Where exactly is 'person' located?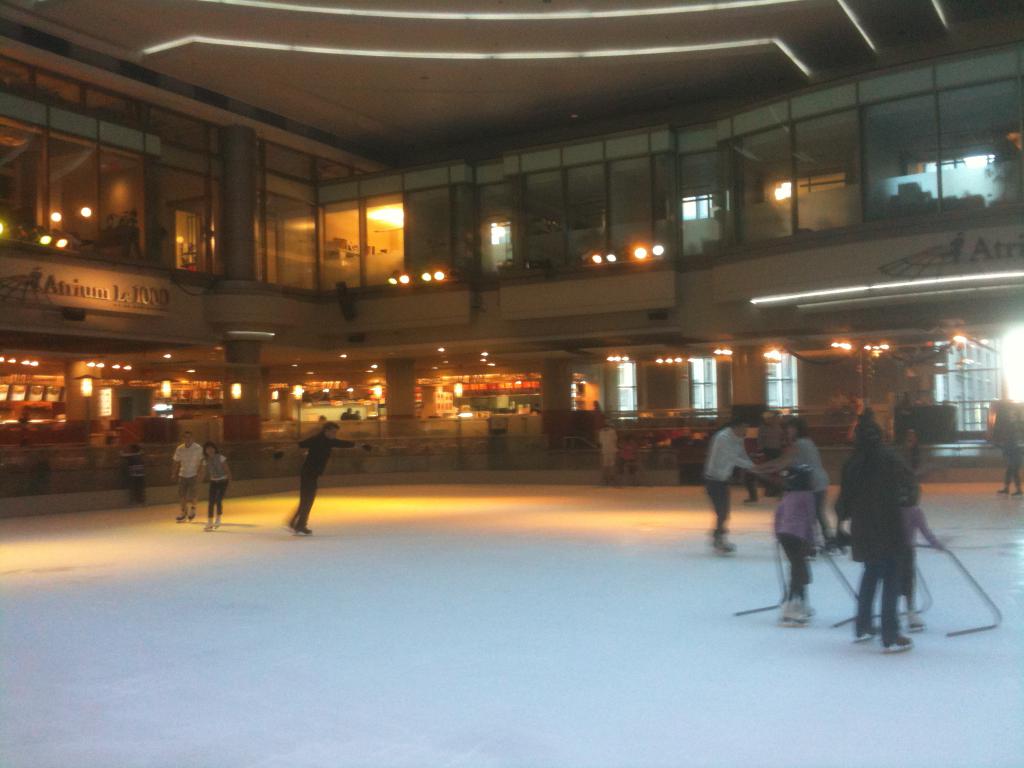
Its bounding box is <region>899, 495, 954, 629</region>.
